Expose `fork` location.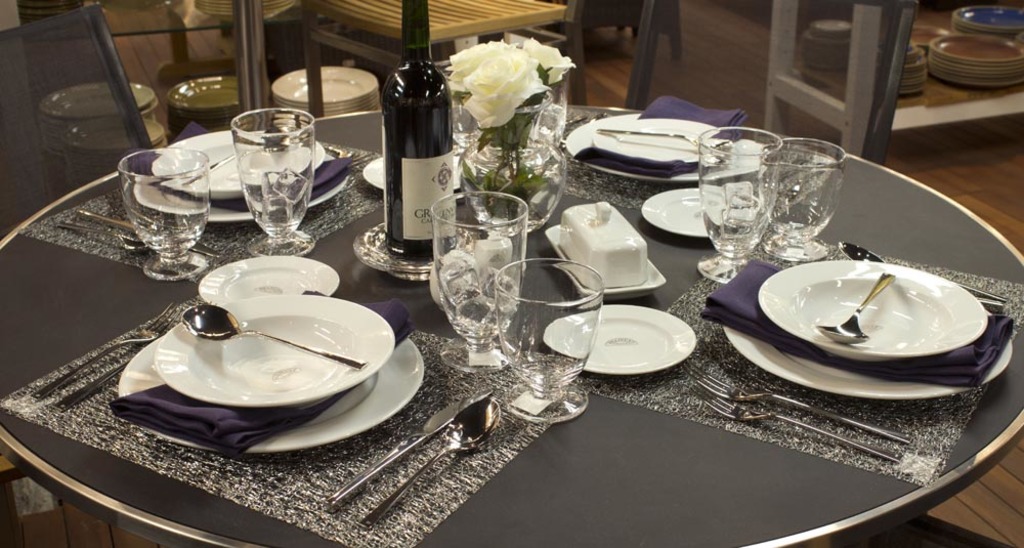
Exposed at 323 144 368 171.
